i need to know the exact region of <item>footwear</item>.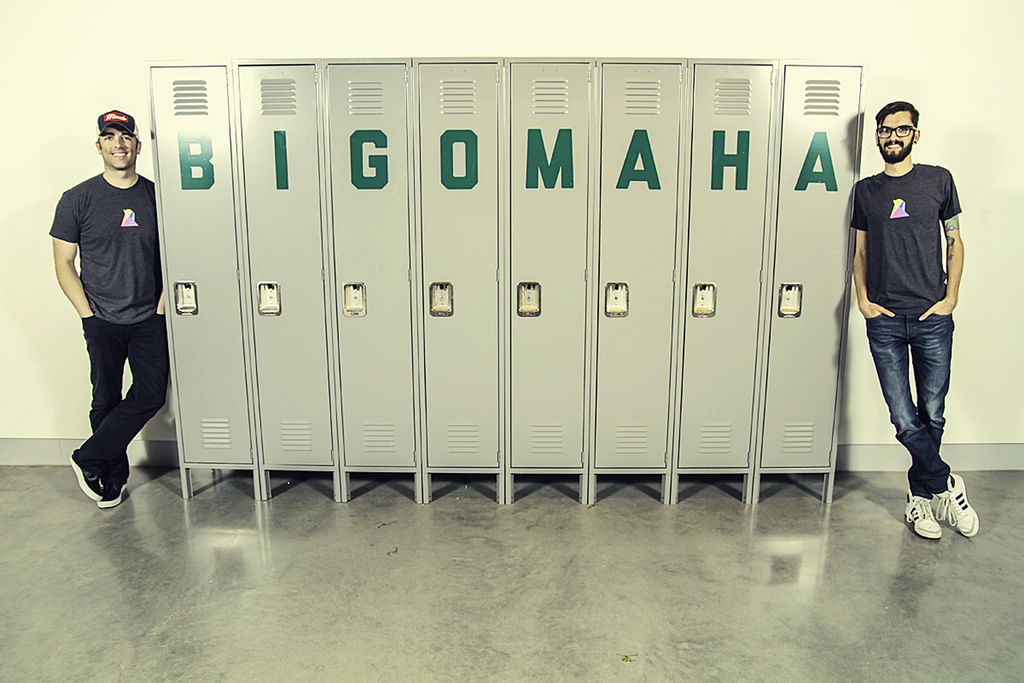
Region: [936,469,985,538].
